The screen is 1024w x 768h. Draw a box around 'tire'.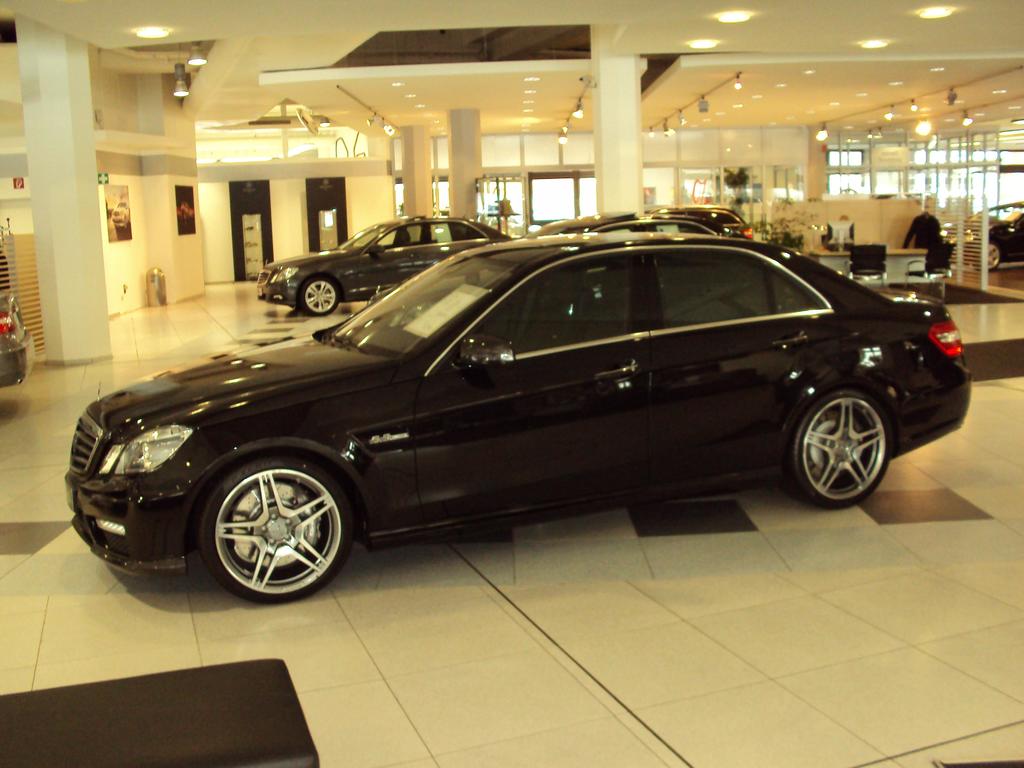
[971, 238, 1000, 270].
